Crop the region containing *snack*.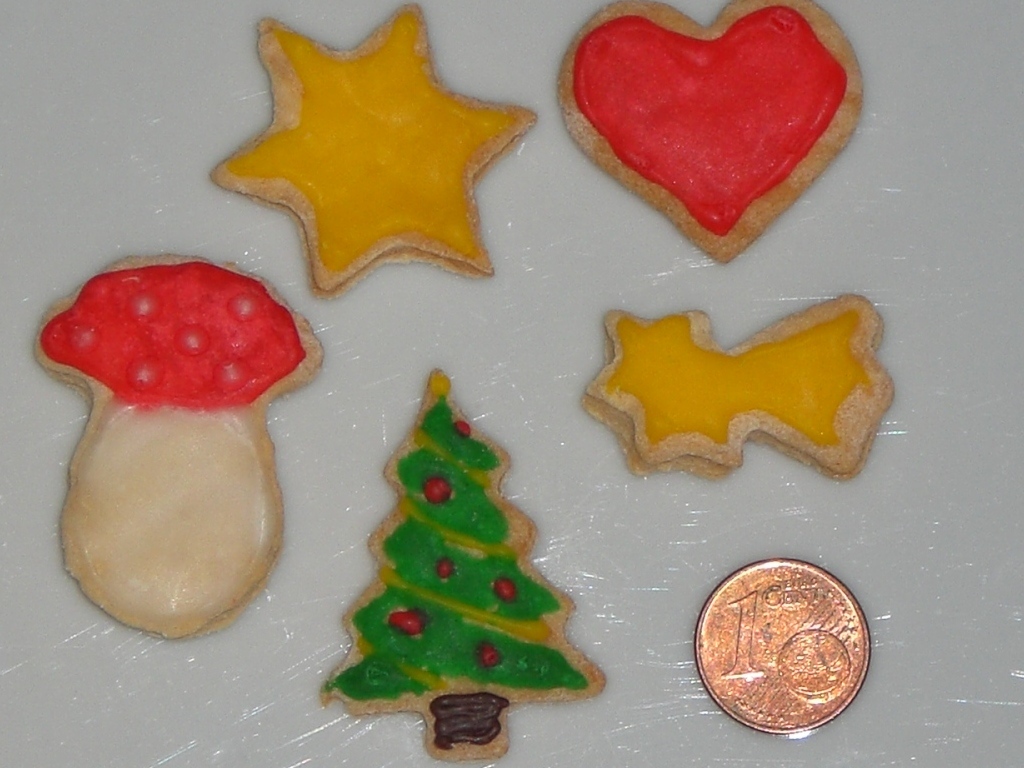
Crop region: <bbox>558, 6, 863, 252</bbox>.
